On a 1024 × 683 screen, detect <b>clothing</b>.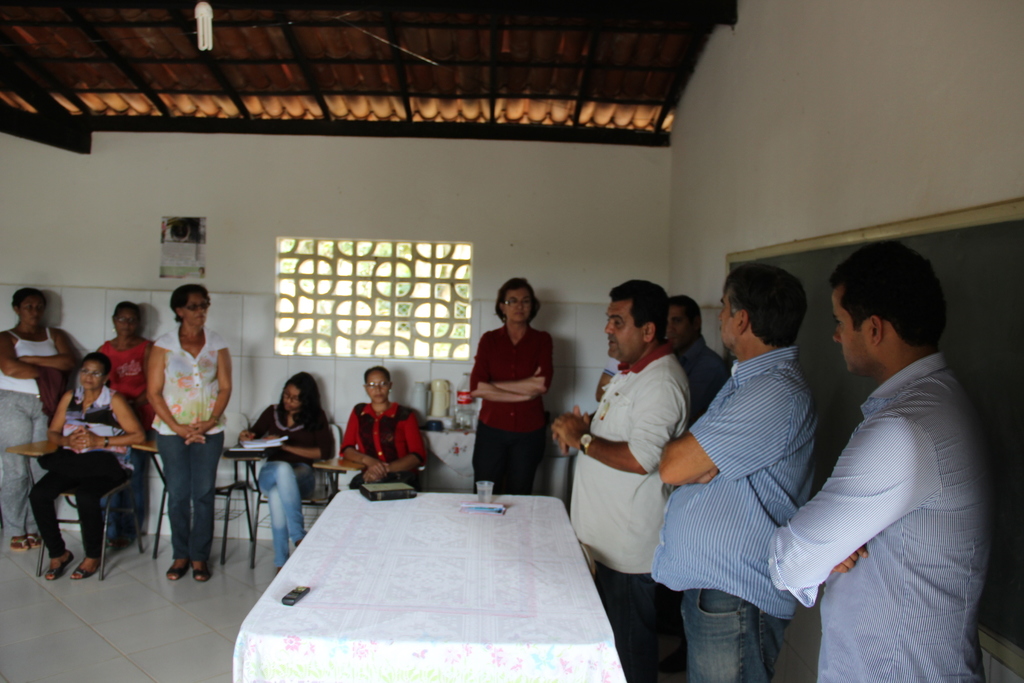
568/342/695/681.
